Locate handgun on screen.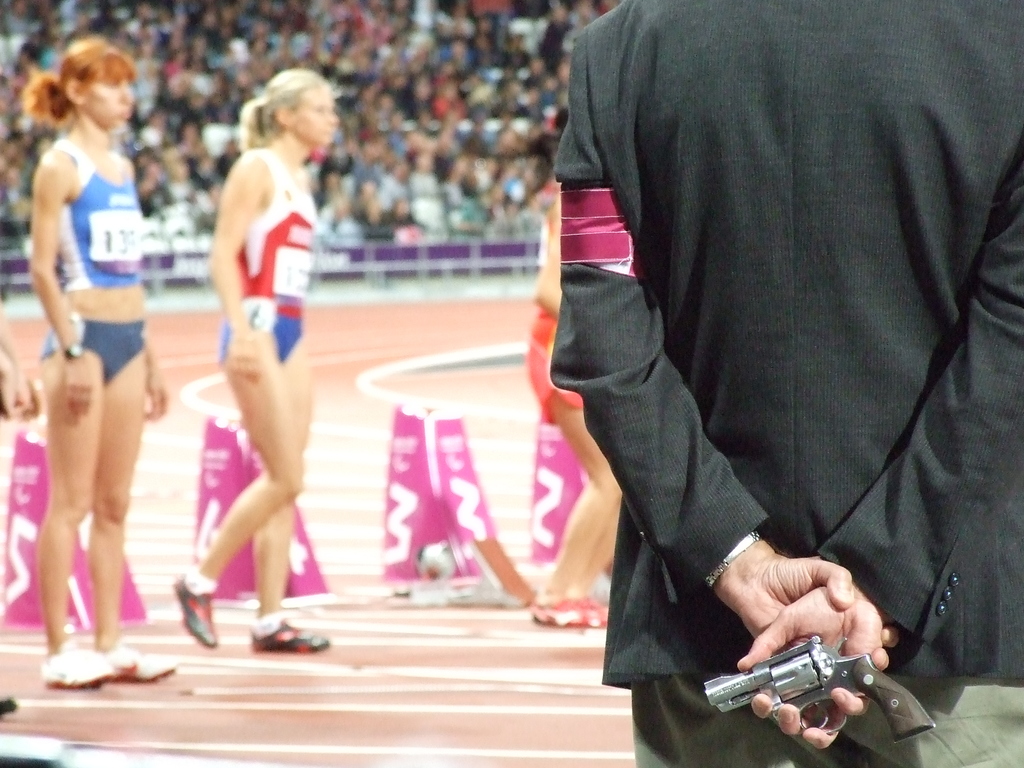
On screen at bbox(703, 634, 933, 744).
